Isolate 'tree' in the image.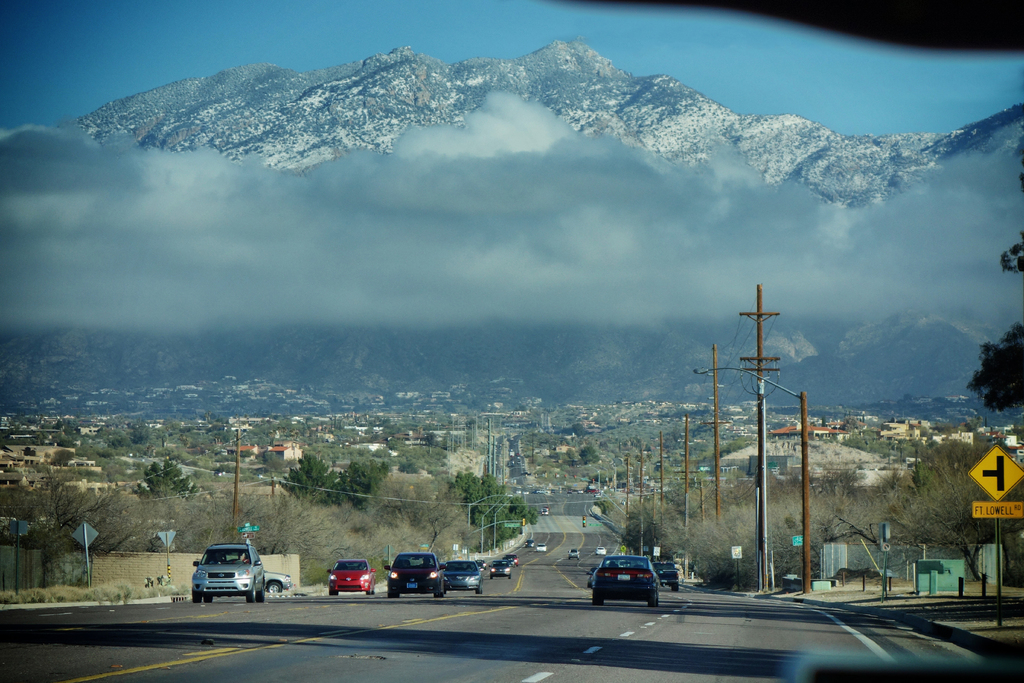
Isolated region: (879, 425, 1012, 589).
